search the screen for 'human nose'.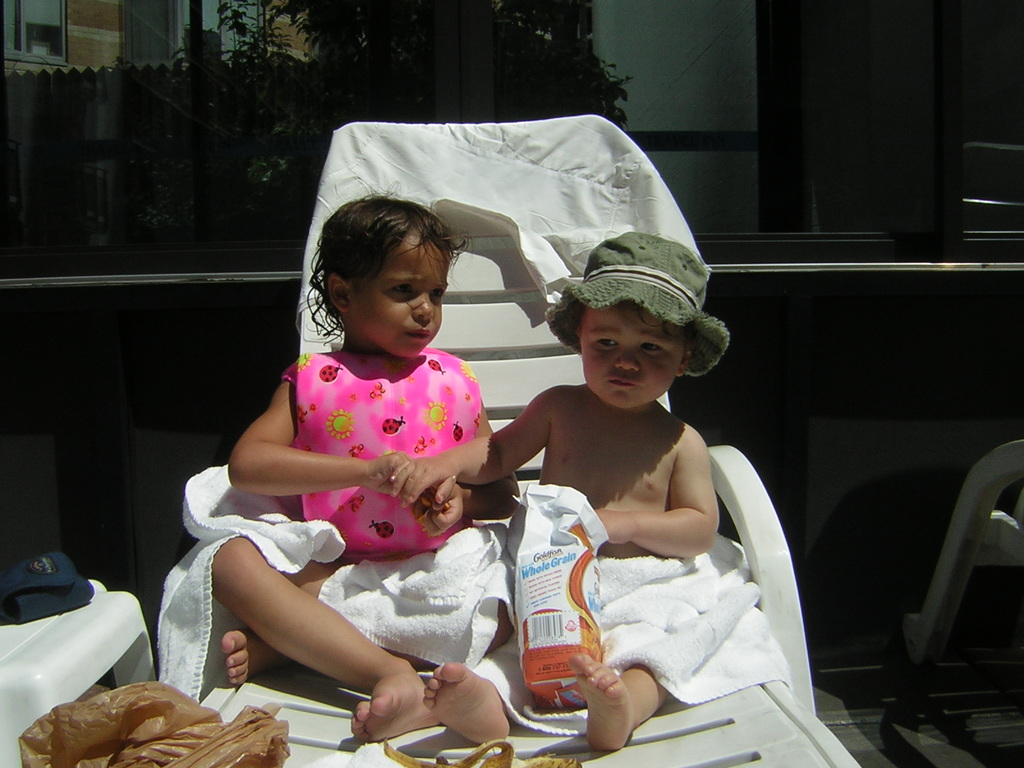
Found at [left=613, top=345, right=639, bottom=372].
